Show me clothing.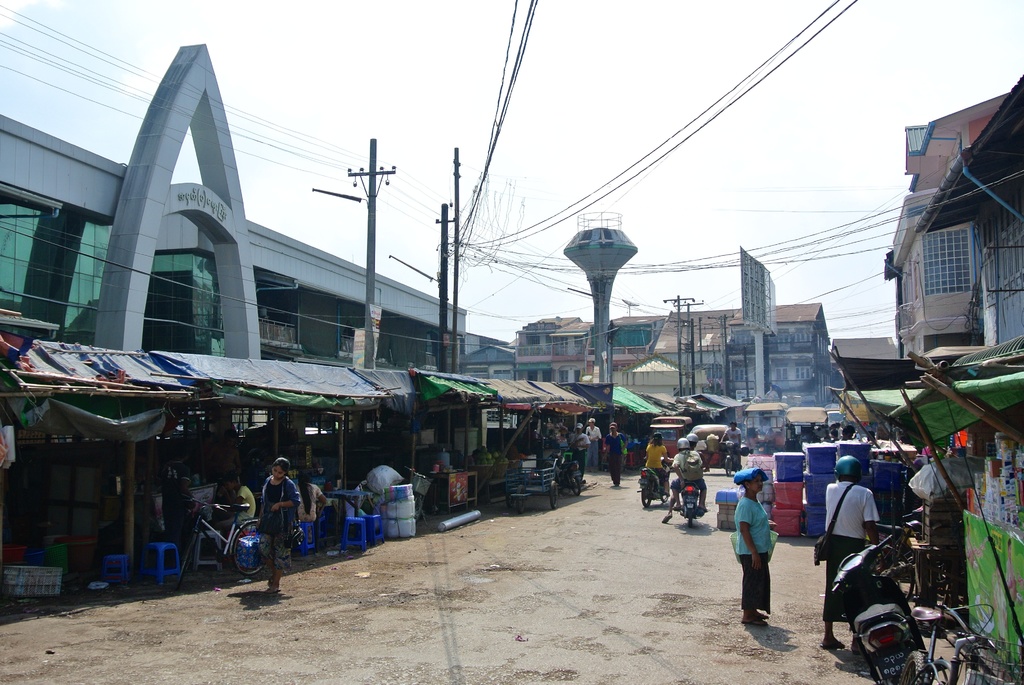
clothing is here: <region>572, 432, 587, 479</region>.
